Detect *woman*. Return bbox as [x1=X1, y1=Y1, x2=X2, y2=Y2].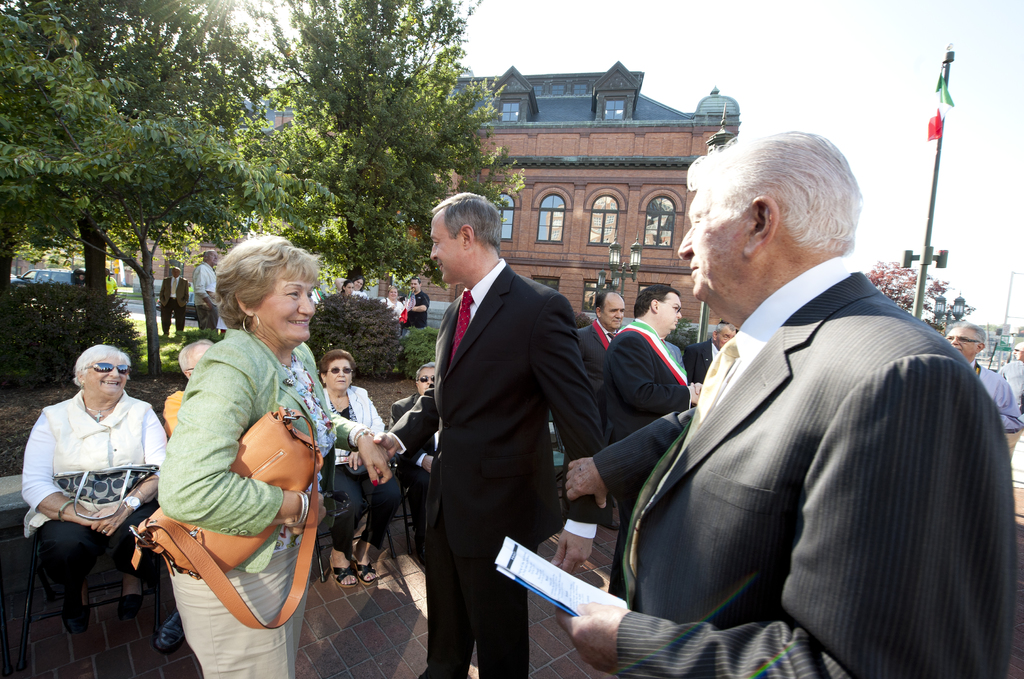
[x1=162, y1=339, x2=220, y2=436].
